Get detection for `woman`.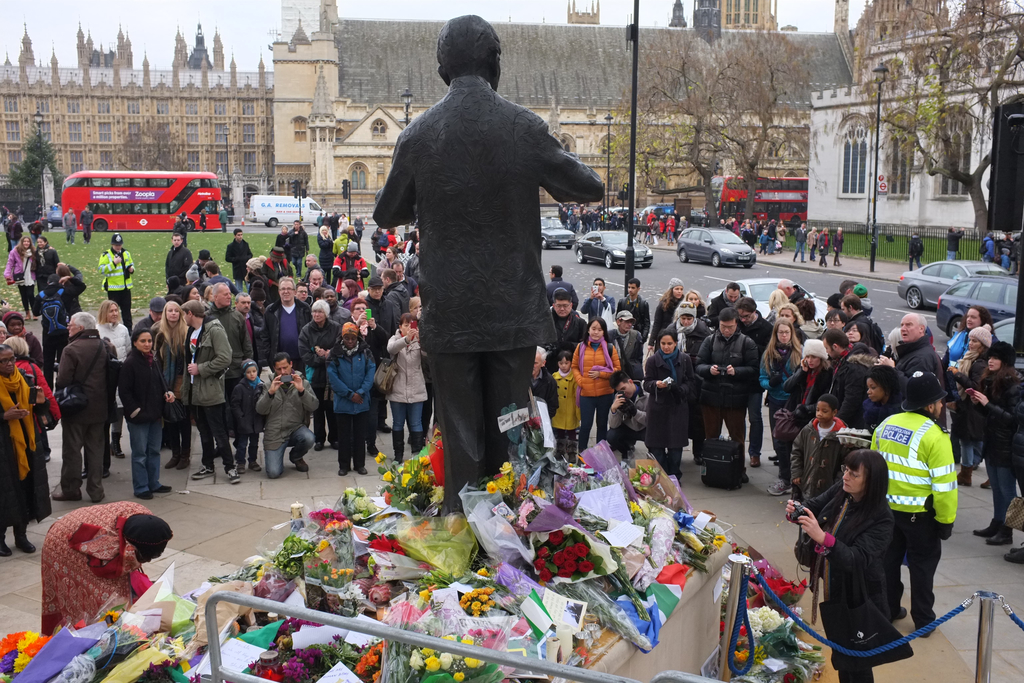
Detection: Rect(337, 278, 360, 314).
